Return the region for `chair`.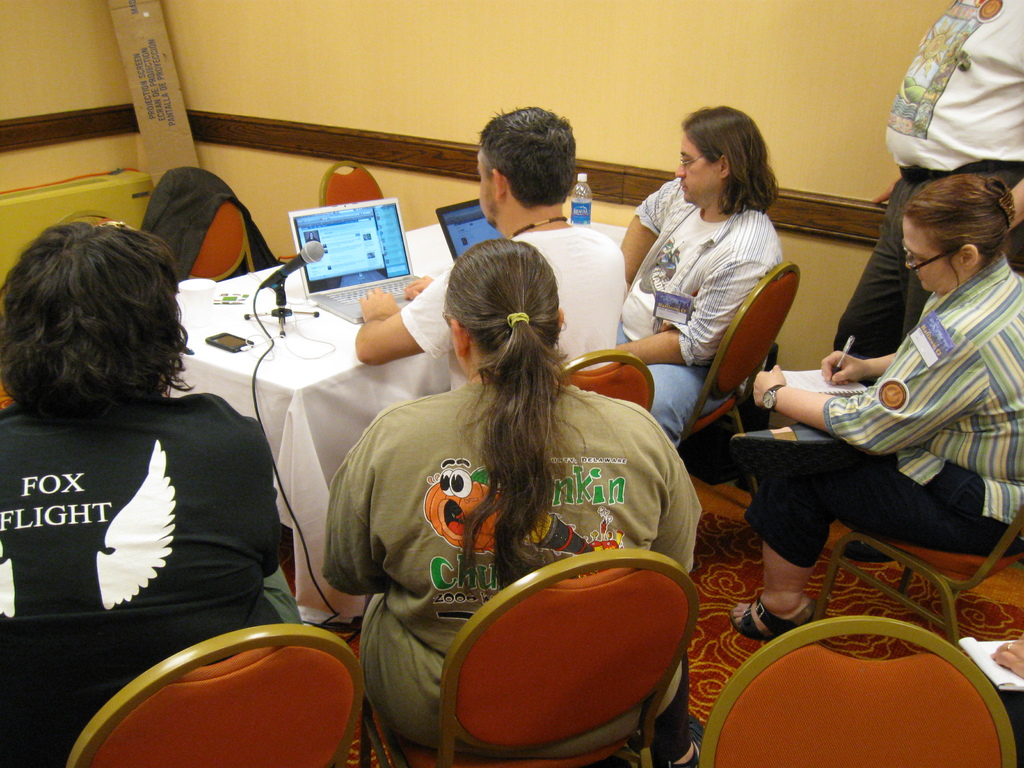
bbox=(551, 348, 653, 415).
